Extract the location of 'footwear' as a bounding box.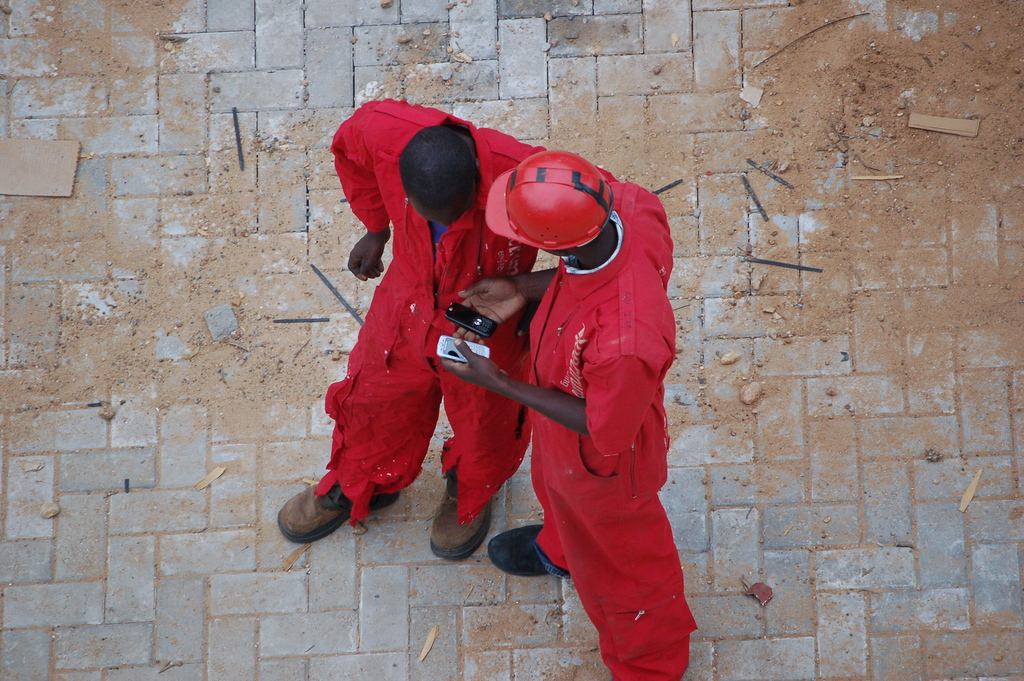
bbox=(484, 517, 548, 580).
